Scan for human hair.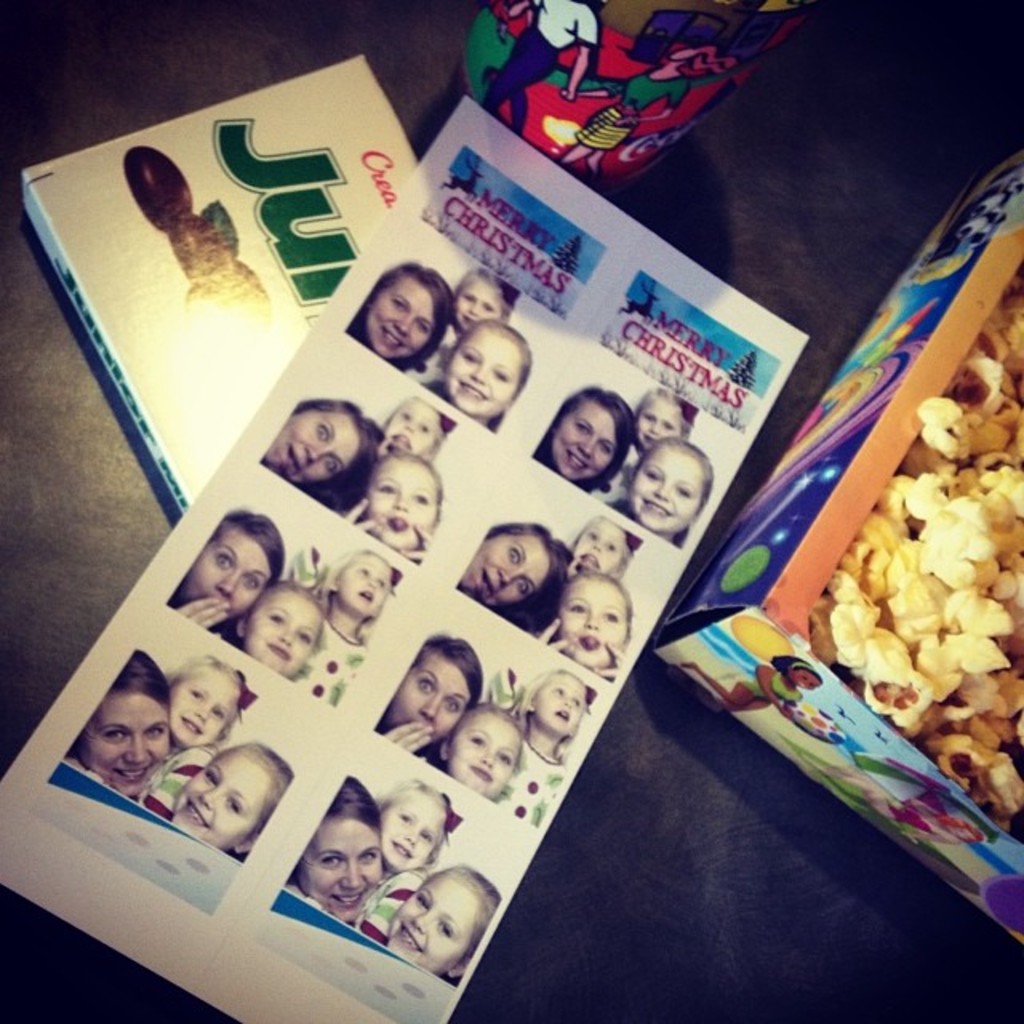
Scan result: locate(203, 742, 294, 840).
